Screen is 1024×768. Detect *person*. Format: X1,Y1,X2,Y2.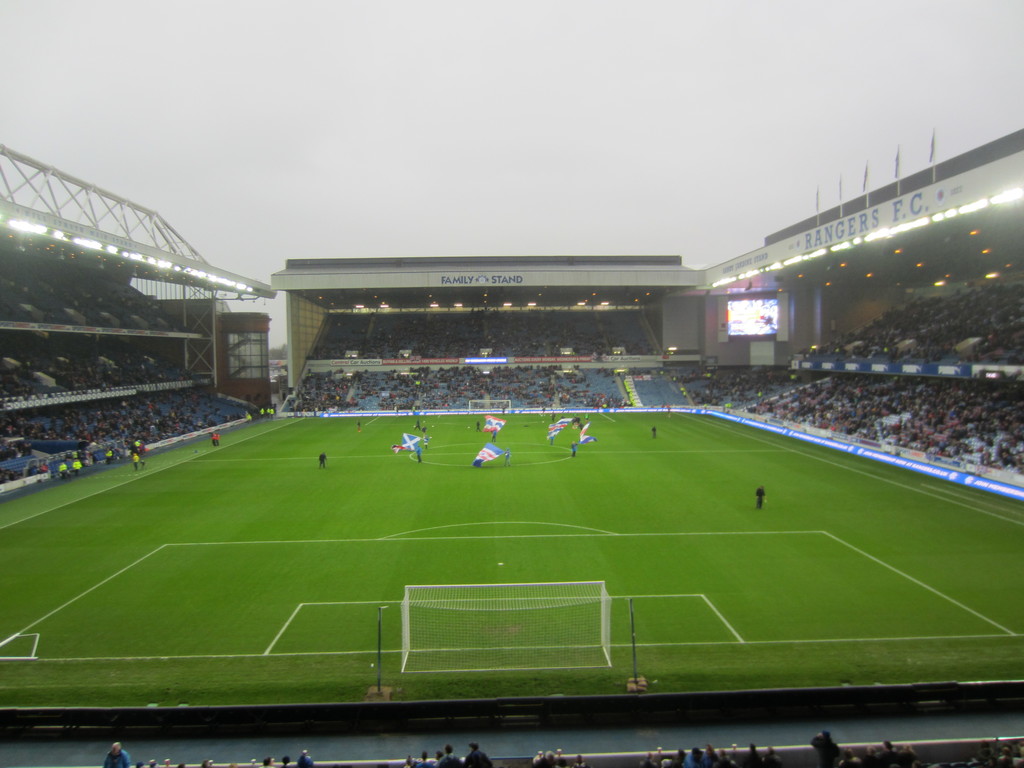
316,452,332,468.
